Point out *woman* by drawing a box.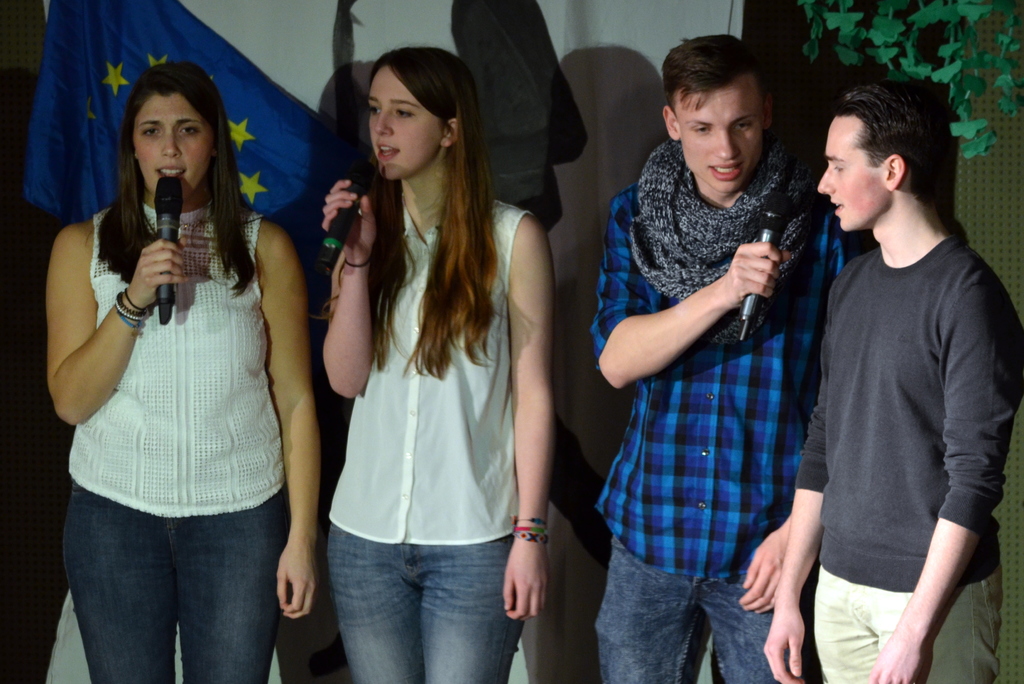
[44,60,321,683].
